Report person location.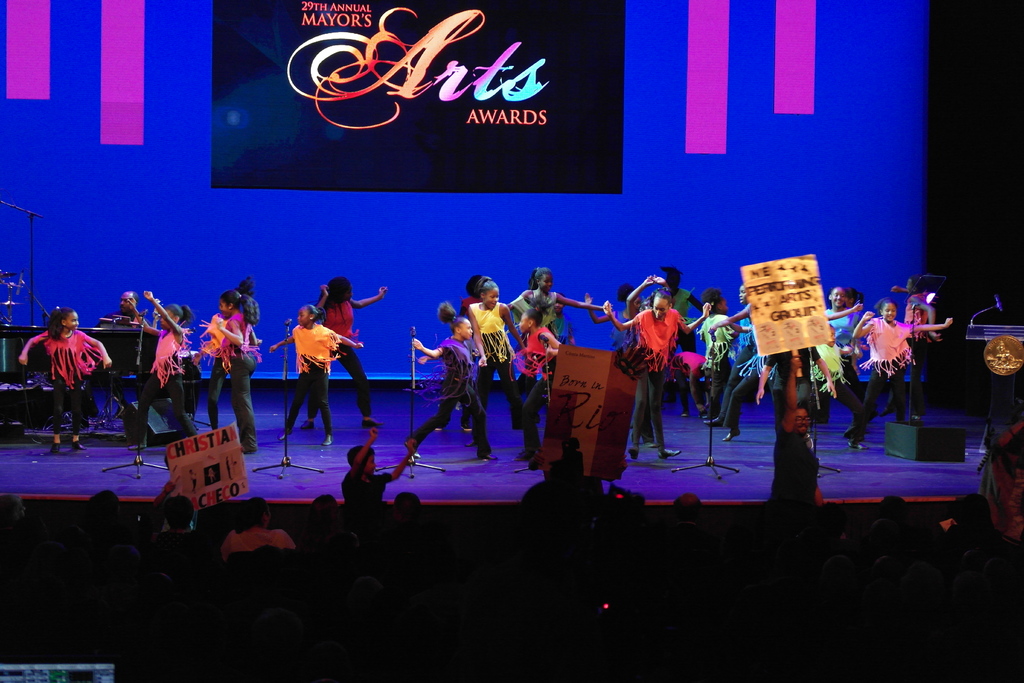
Report: box(777, 300, 863, 411).
